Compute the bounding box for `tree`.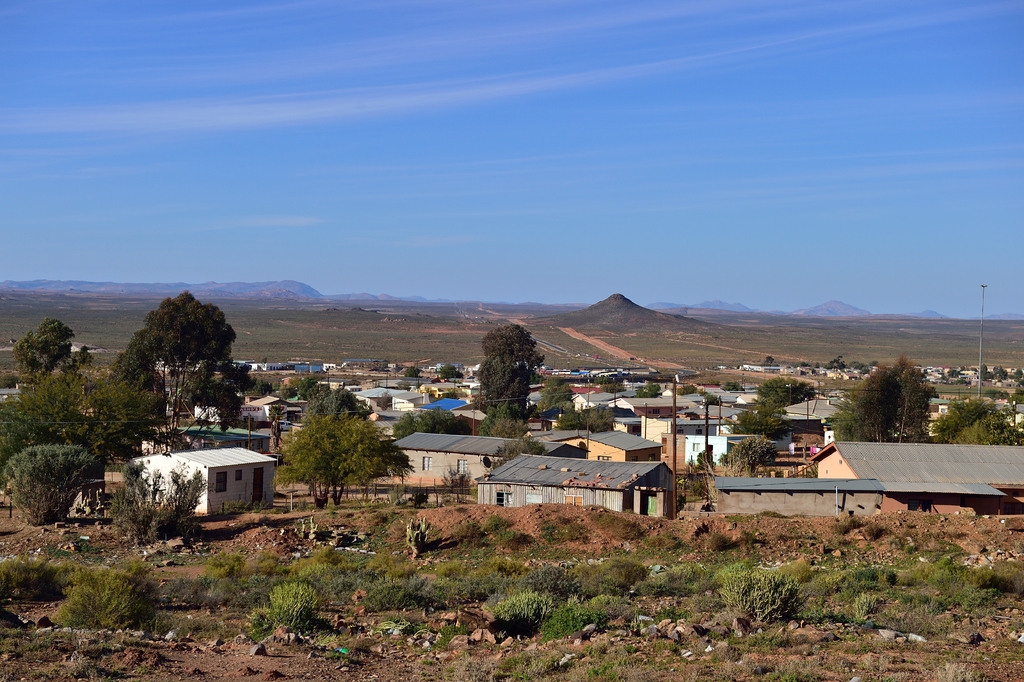
x1=677, y1=381, x2=700, y2=397.
